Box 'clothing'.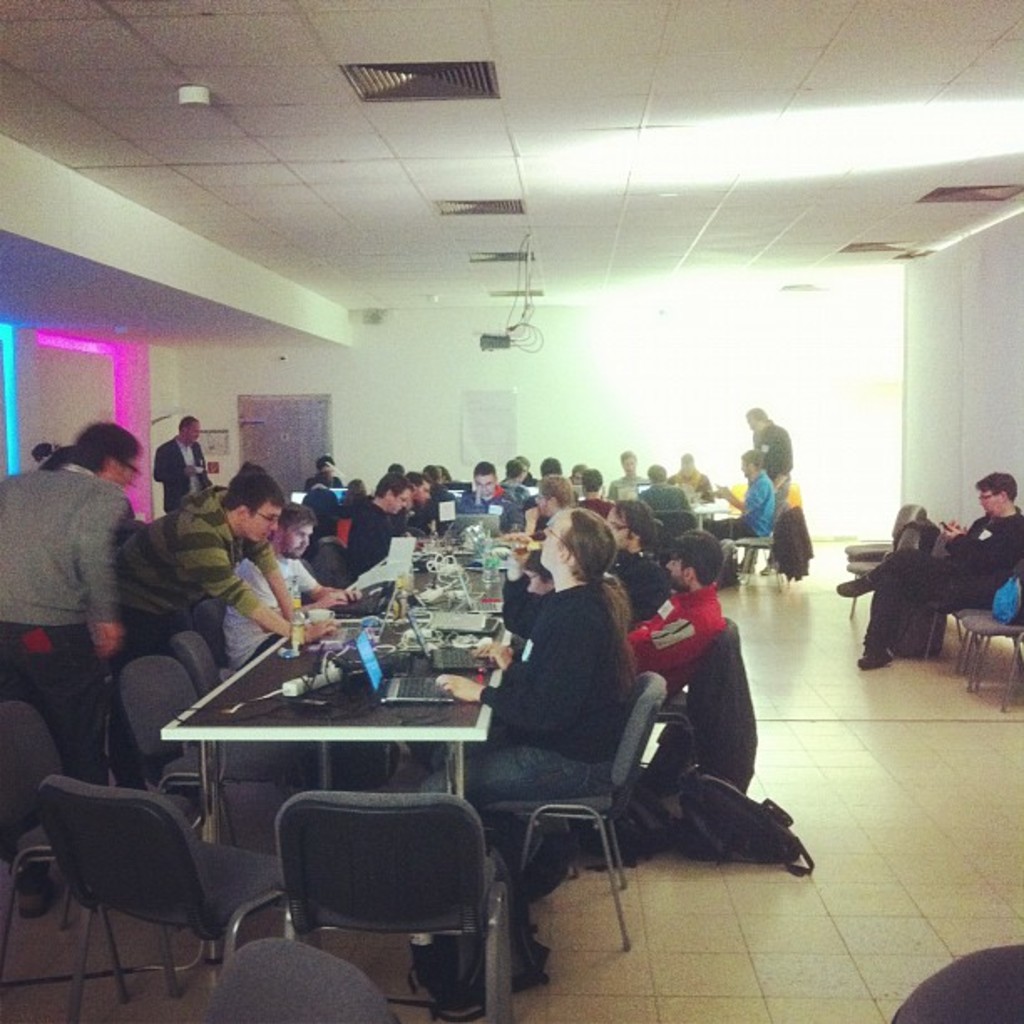
rect(239, 534, 320, 698).
